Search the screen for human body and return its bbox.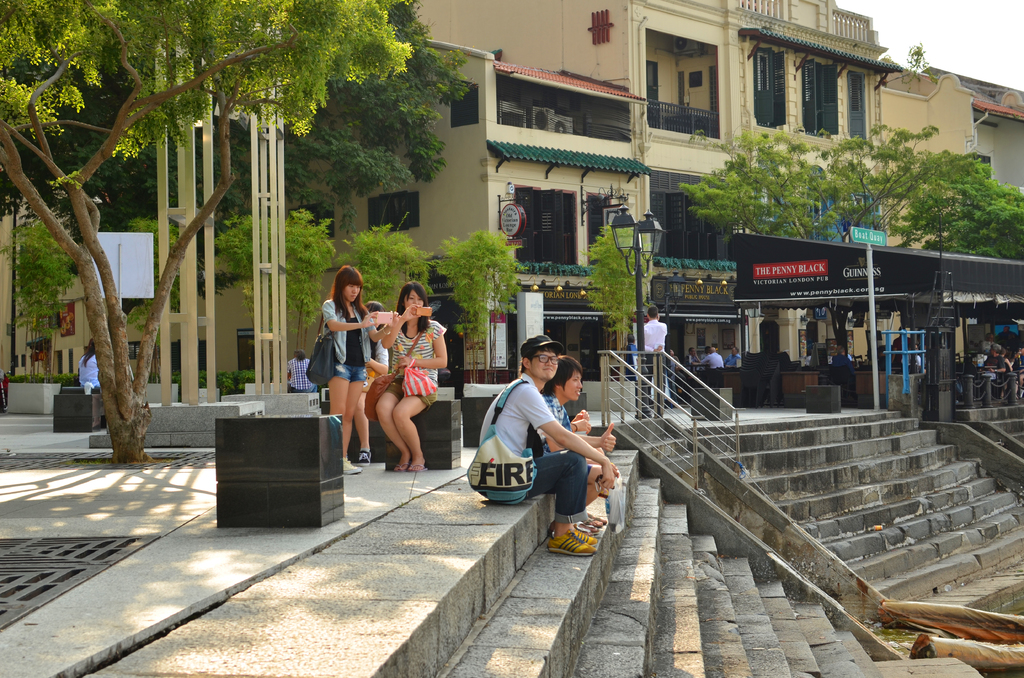
Found: bbox=(829, 341, 852, 385).
